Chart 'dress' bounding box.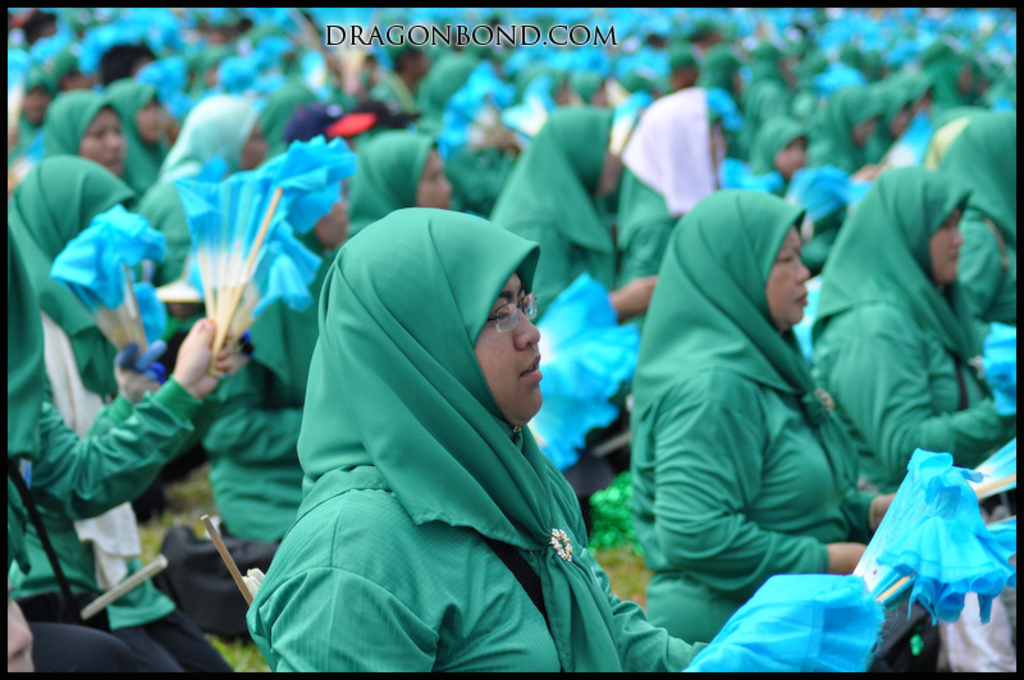
Charted: Rect(246, 206, 708, 679).
